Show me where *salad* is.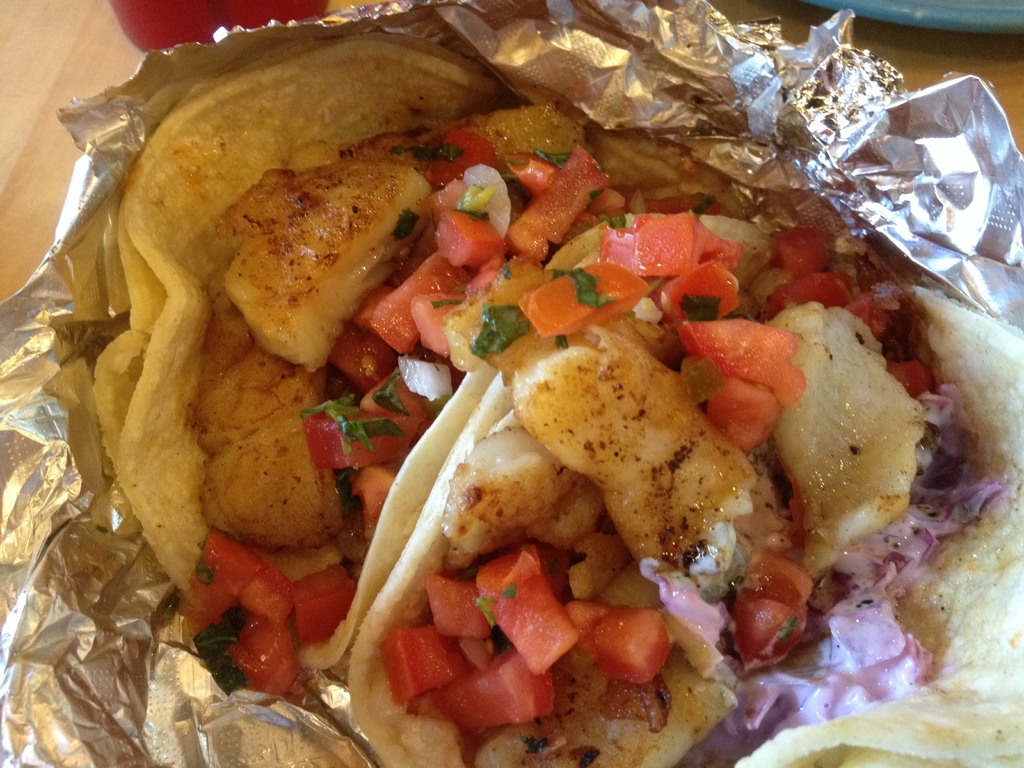
*salad* is at locate(199, 109, 1006, 767).
